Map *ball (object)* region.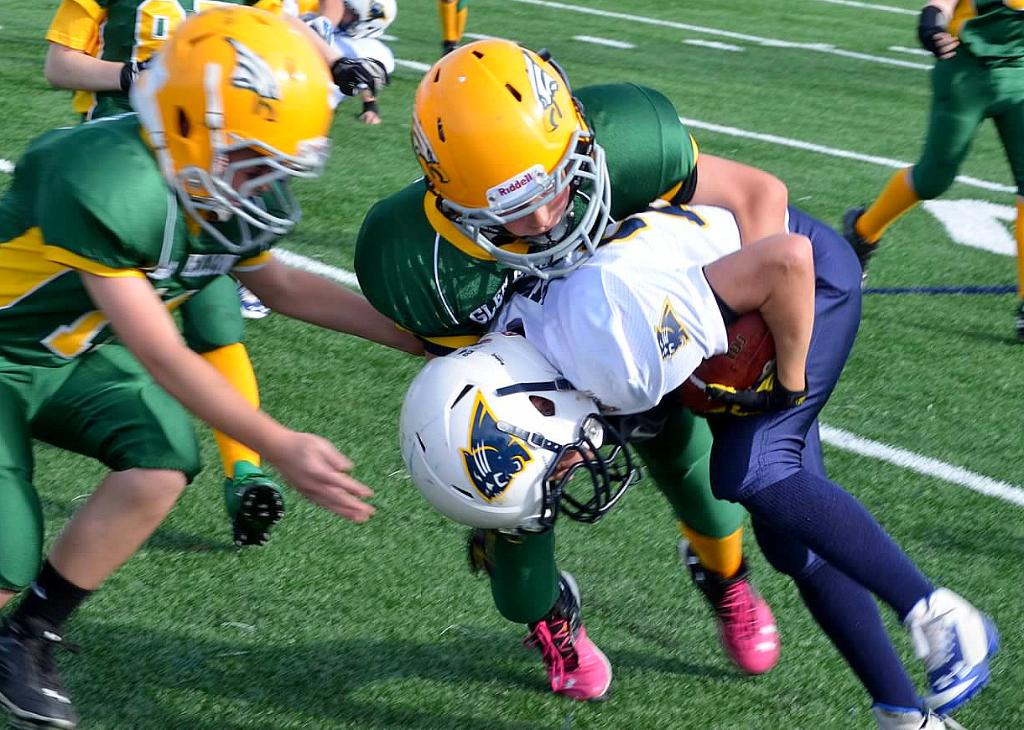
Mapped to (678,316,784,421).
